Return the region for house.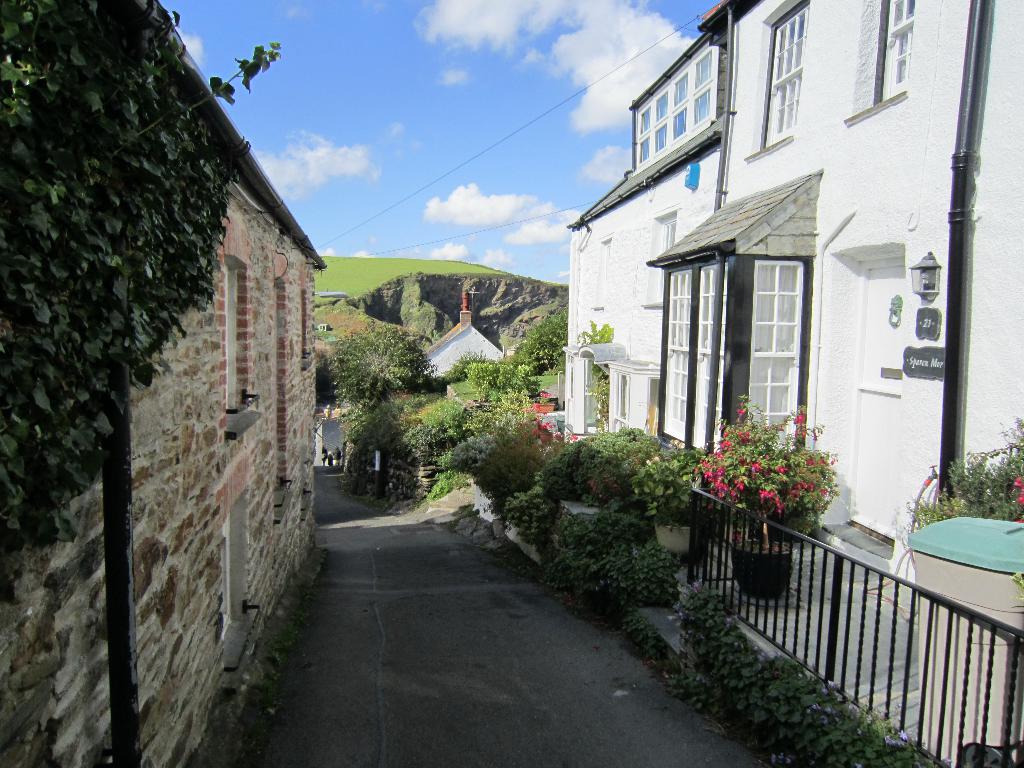
crop(59, 10, 342, 696).
